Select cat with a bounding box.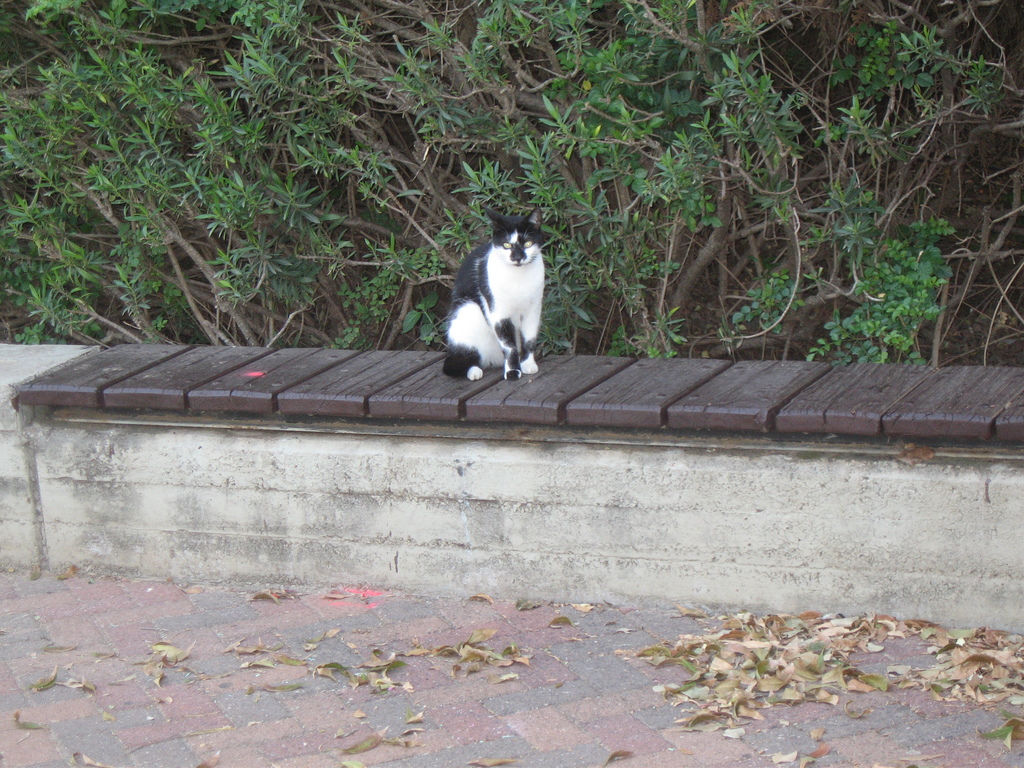
BBox(436, 198, 551, 383).
